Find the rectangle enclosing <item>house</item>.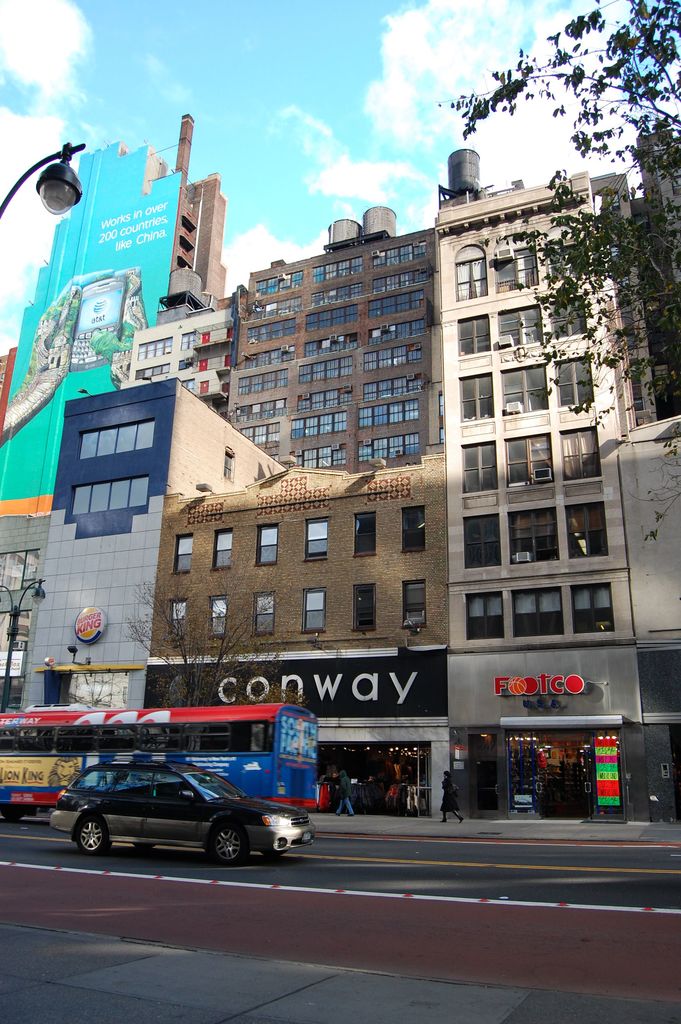
<bbox>142, 464, 457, 753</bbox>.
